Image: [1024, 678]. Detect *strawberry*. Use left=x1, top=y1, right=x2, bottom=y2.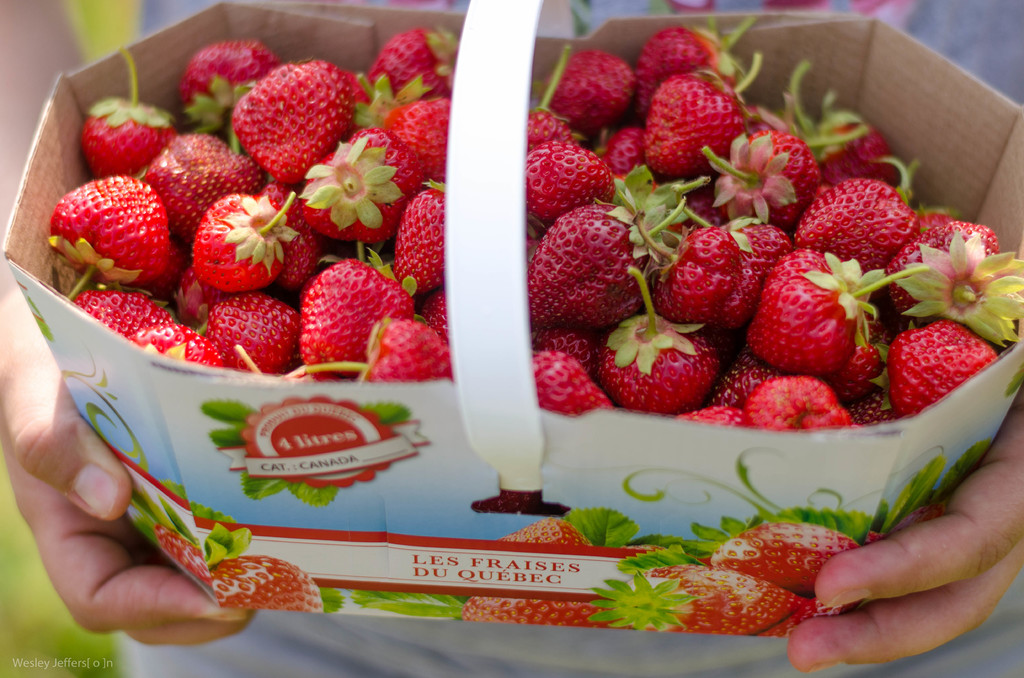
left=587, top=565, right=792, bottom=638.
